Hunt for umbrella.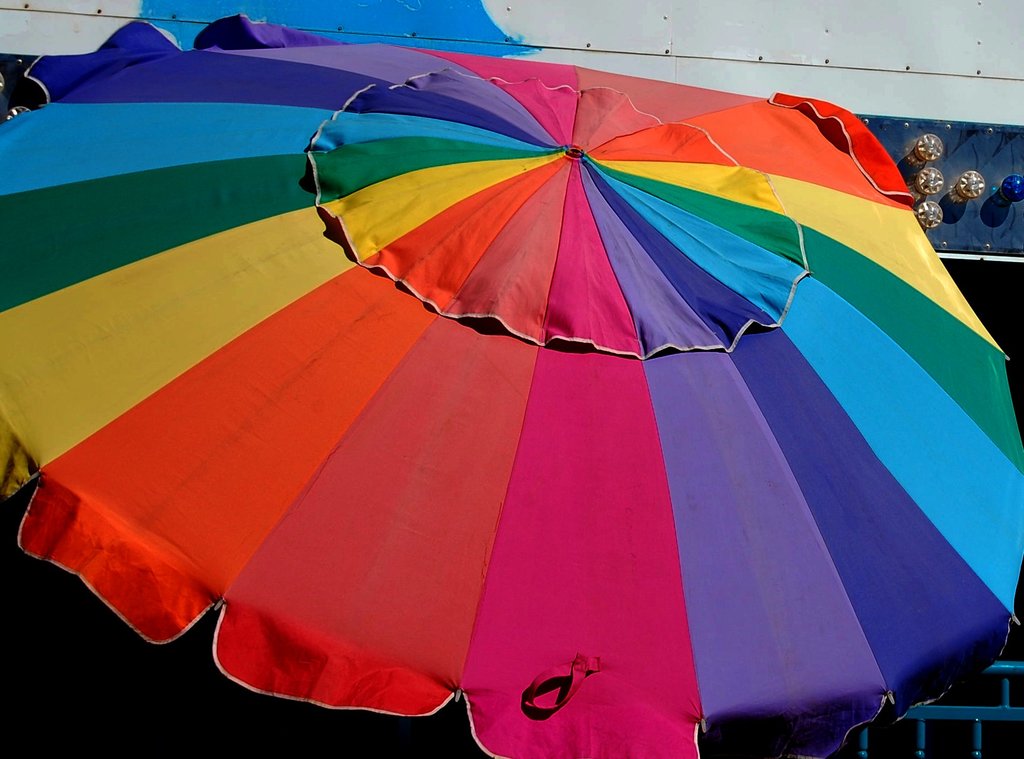
Hunted down at (0,17,1023,758).
